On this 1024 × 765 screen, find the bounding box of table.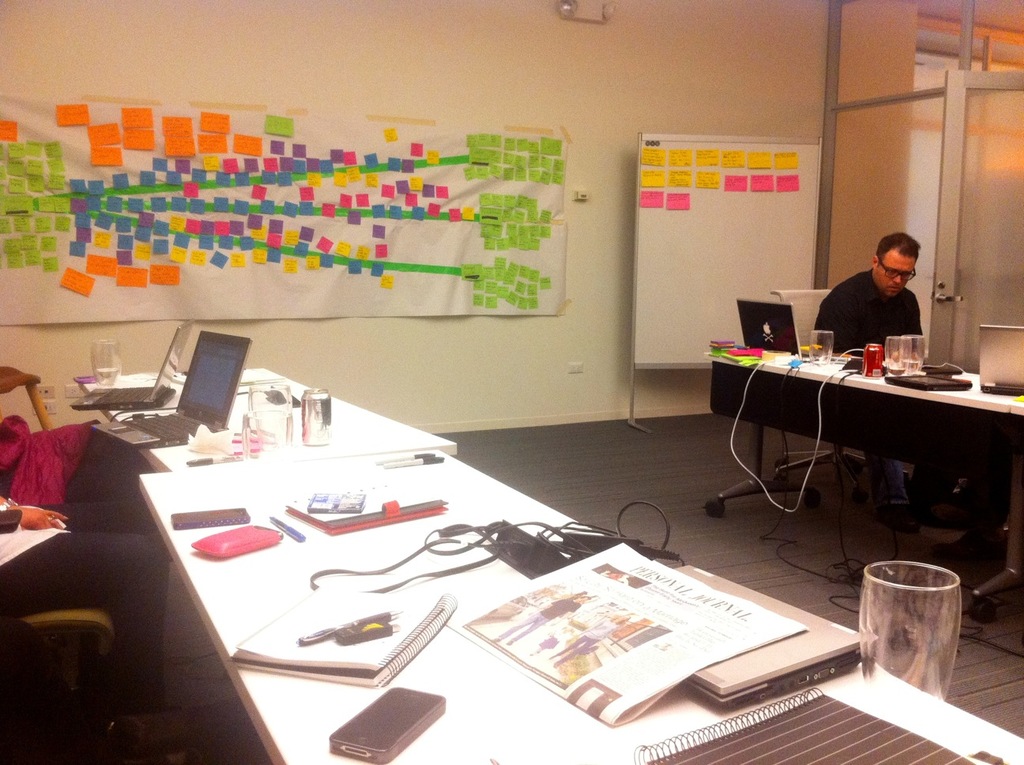
Bounding box: Rect(706, 339, 1023, 620).
